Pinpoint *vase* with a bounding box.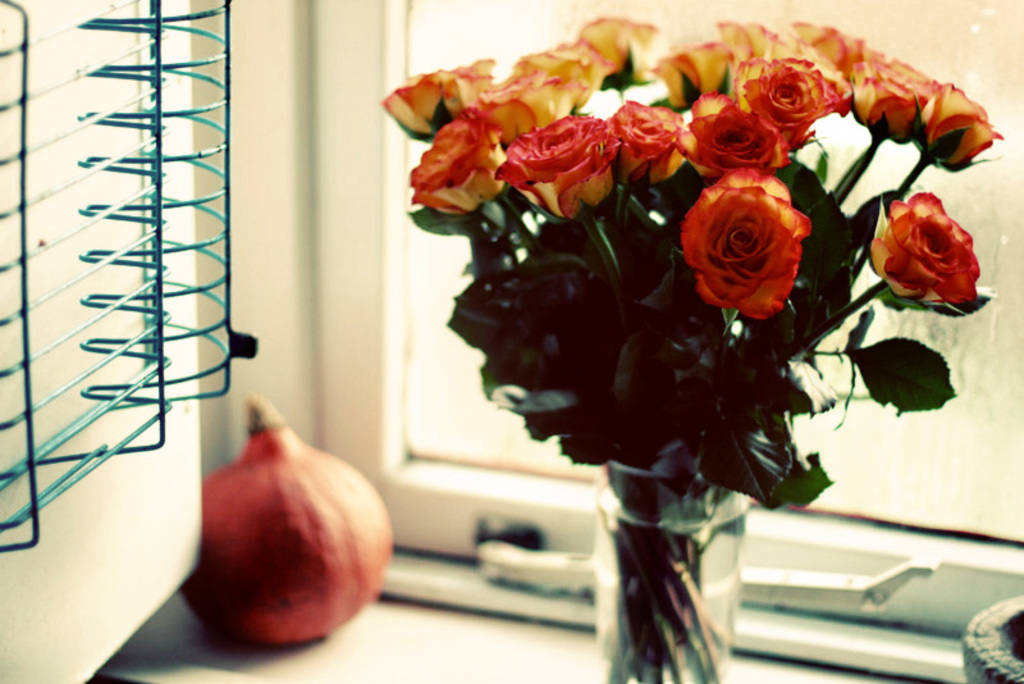
(593,464,751,683).
